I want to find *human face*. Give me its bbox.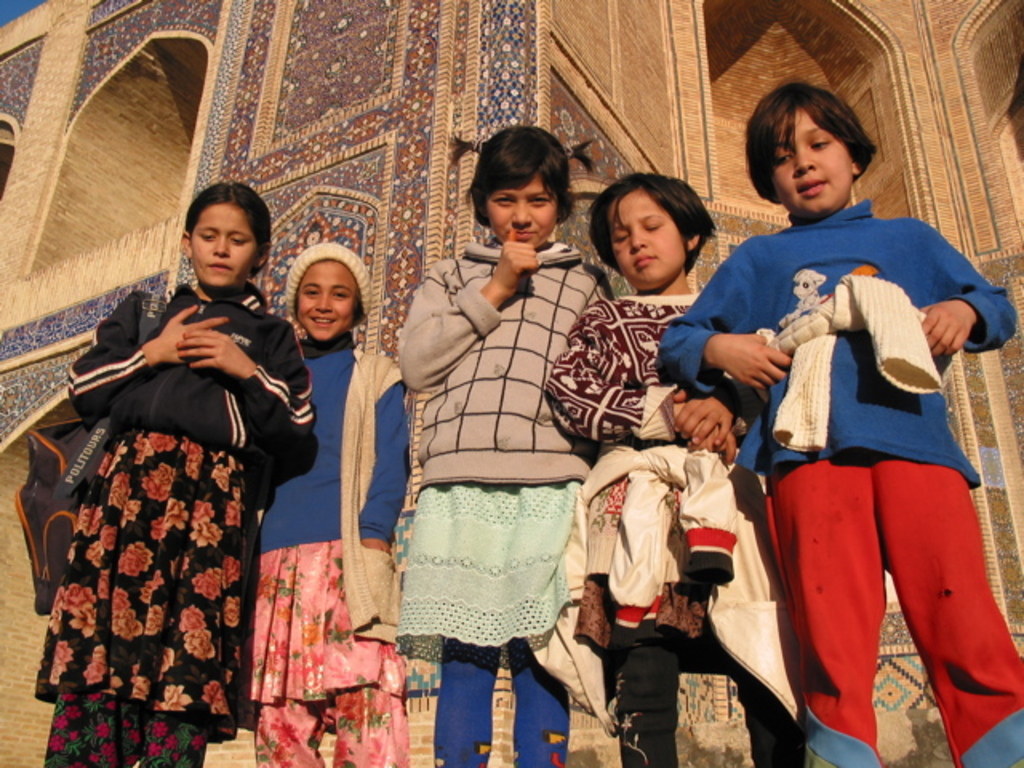
BBox(762, 107, 861, 203).
